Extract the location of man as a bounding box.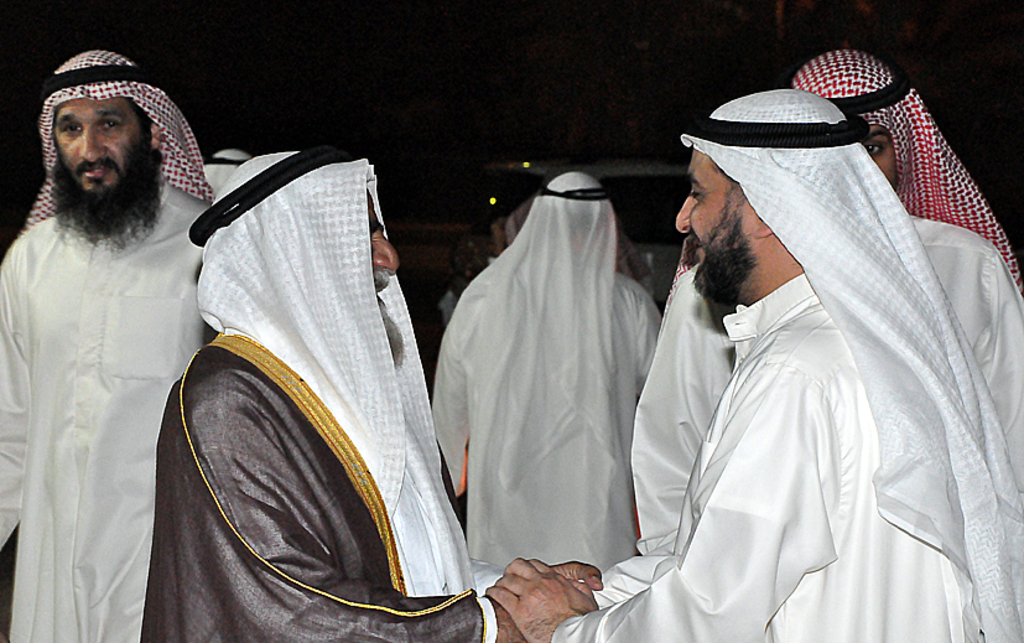
select_region(490, 85, 1023, 641).
